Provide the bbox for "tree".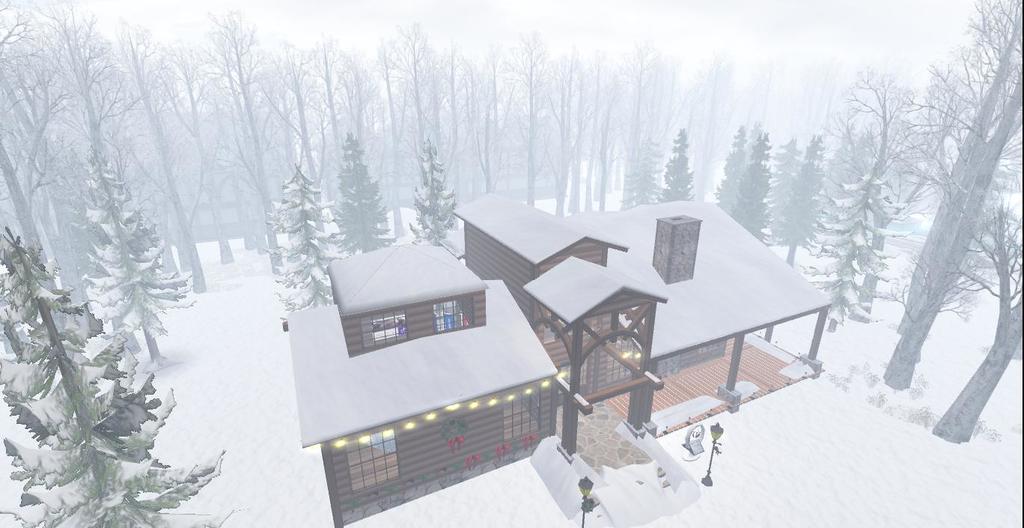
156,35,231,243.
